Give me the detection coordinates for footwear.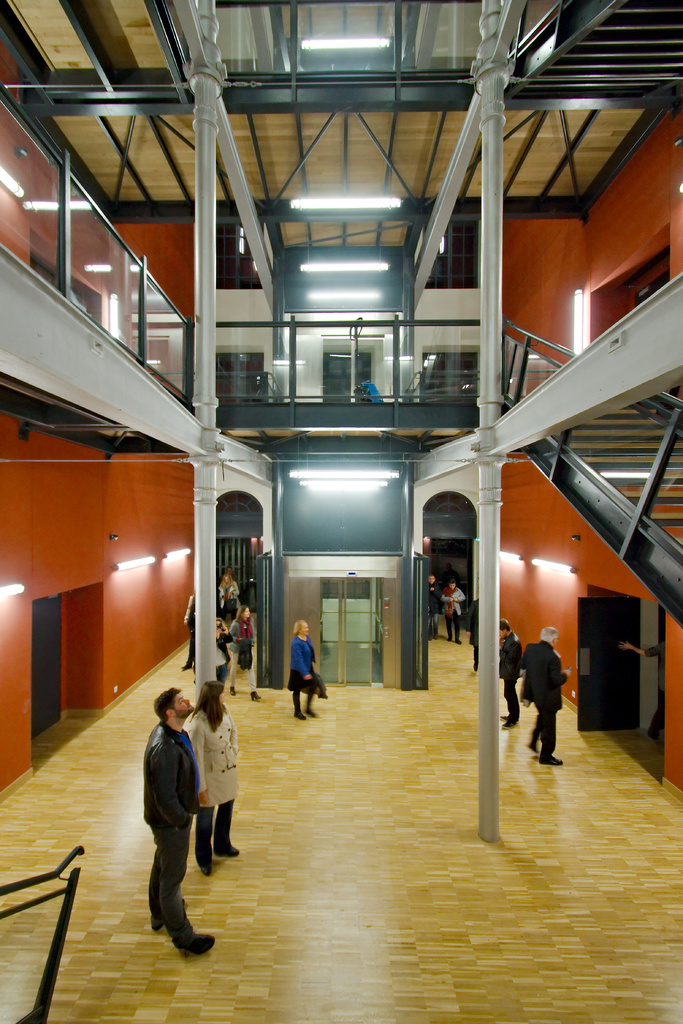
[x1=201, y1=861, x2=212, y2=877].
